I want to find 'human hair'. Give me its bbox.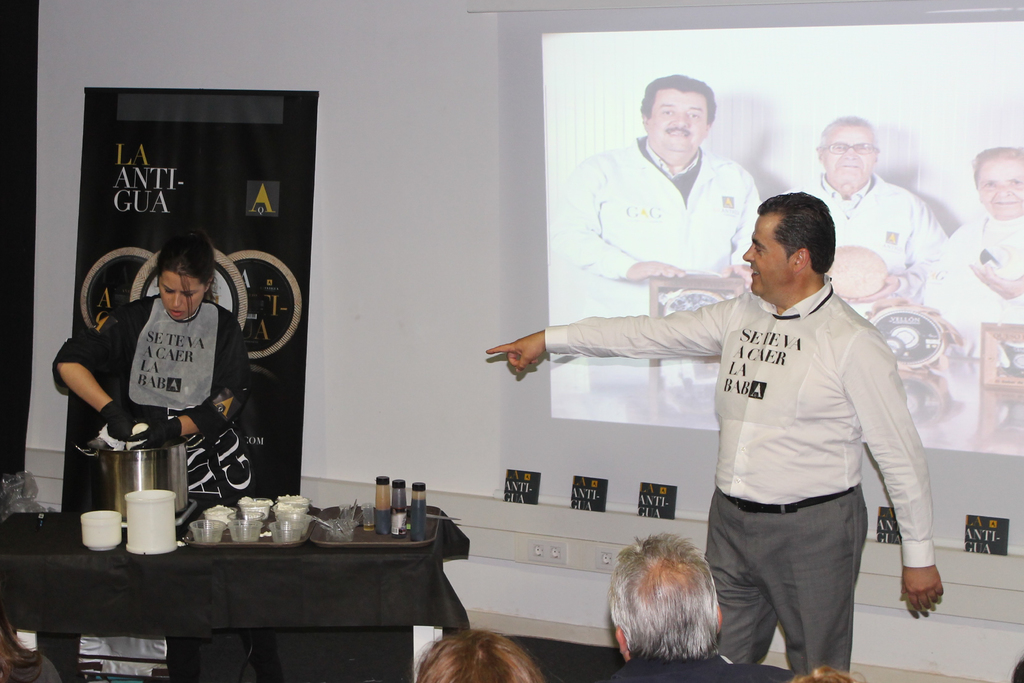
(left=753, top=190, right=833, bottom=277).
